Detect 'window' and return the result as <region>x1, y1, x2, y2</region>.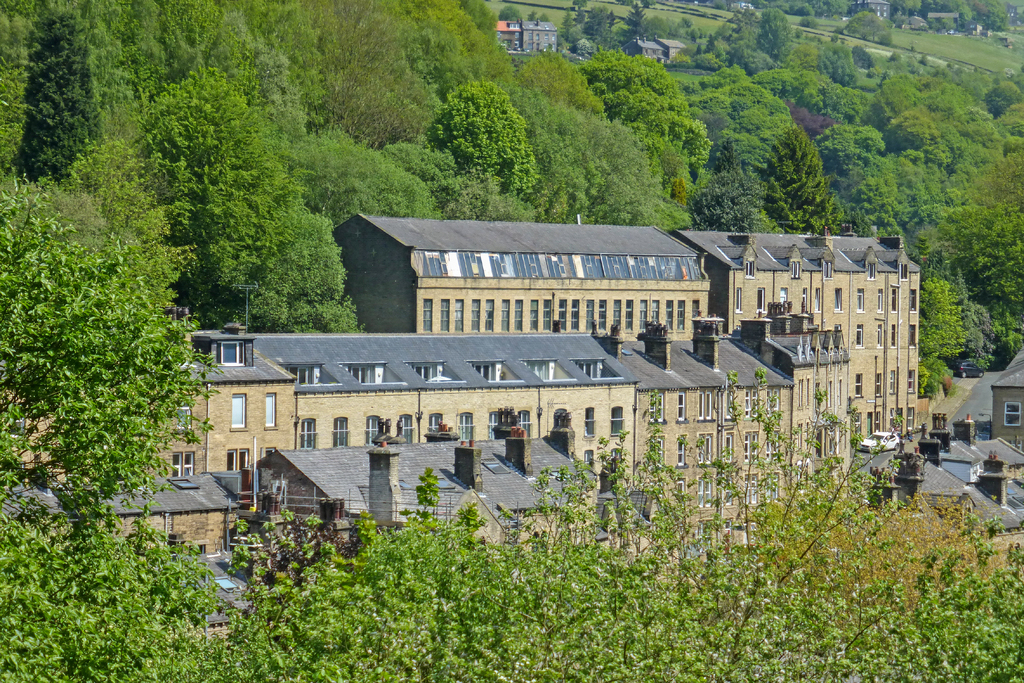
<region>742, 391, 761, 415</region>.
